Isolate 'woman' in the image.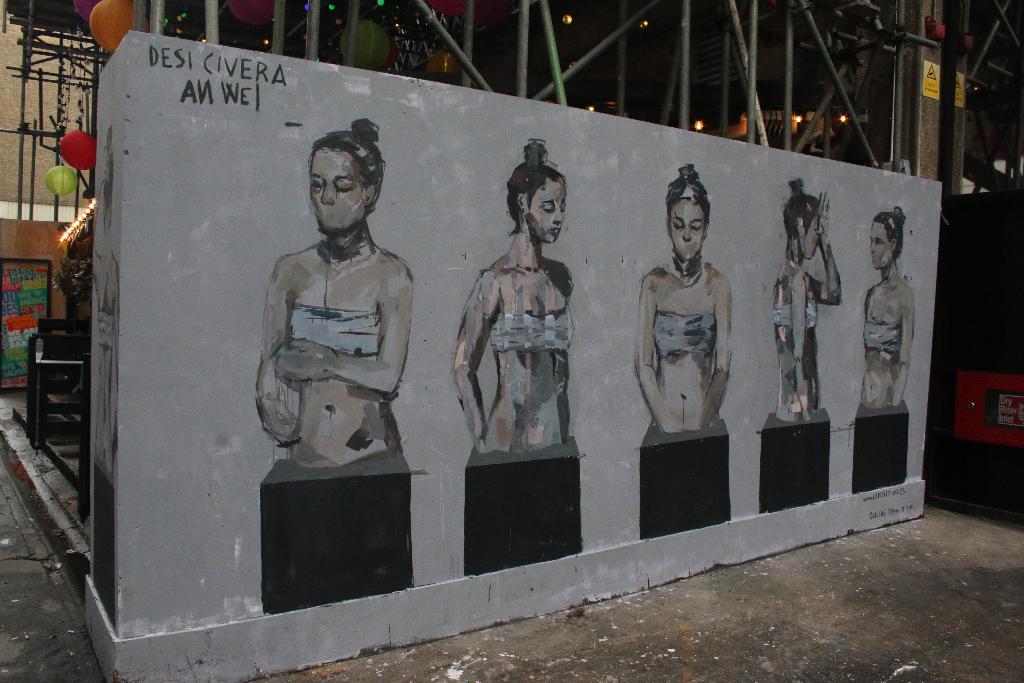
Isolated region: {"left": 771, "top": 180, "right": 836, "bottom": 418}.
